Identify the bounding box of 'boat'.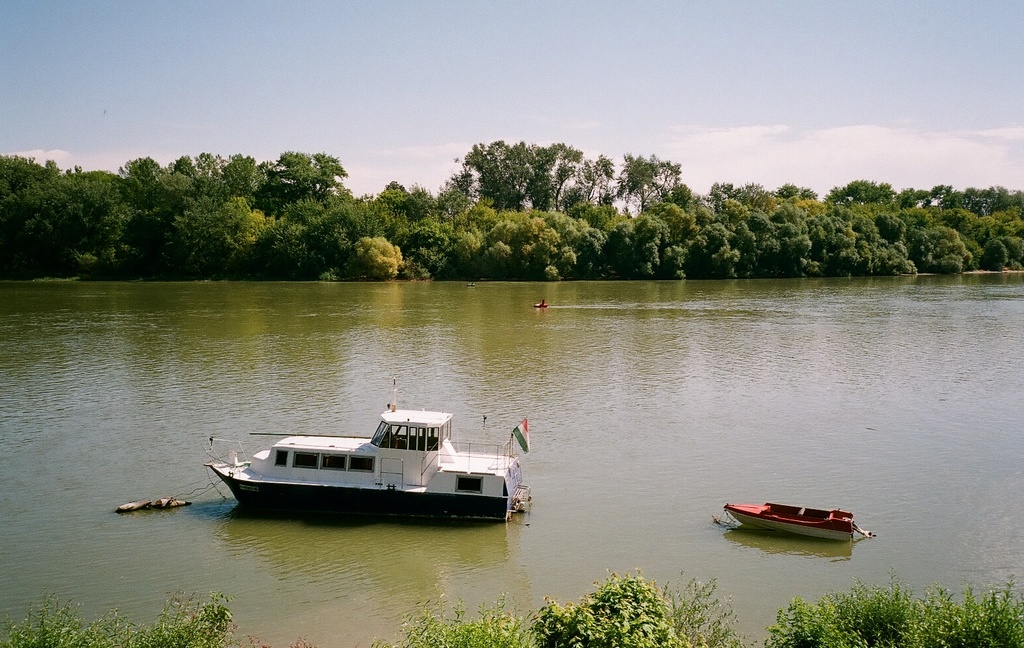
box=[204, 375, 535, 524].
